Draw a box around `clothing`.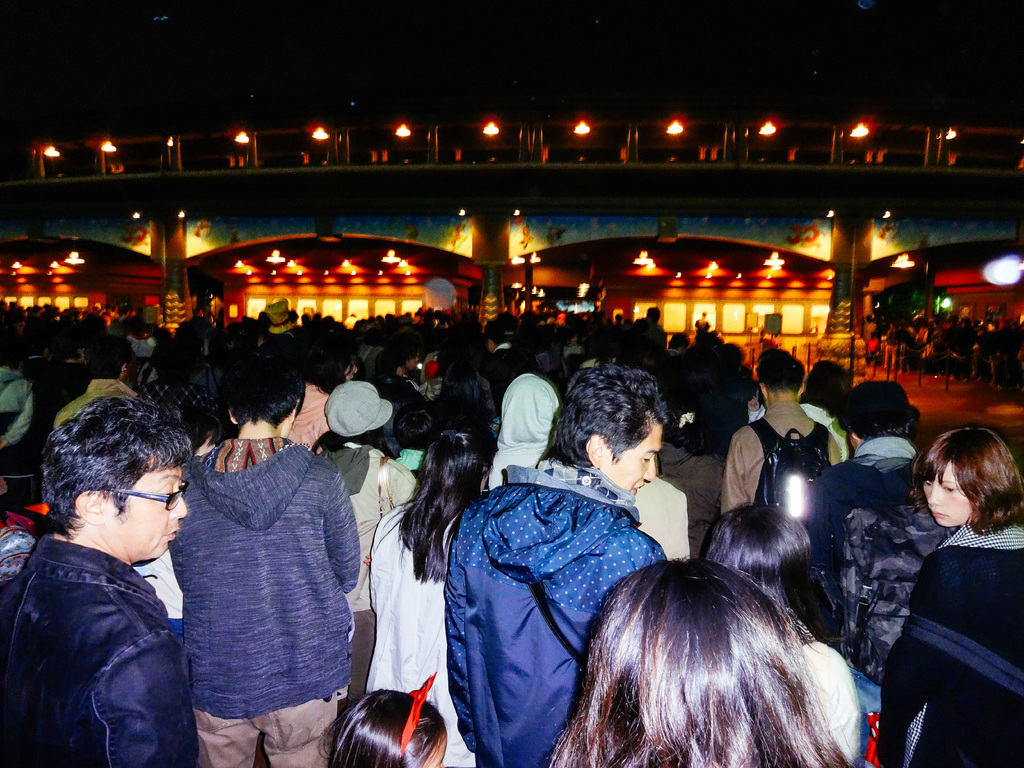
BBox(718, 396, 845, 516).
